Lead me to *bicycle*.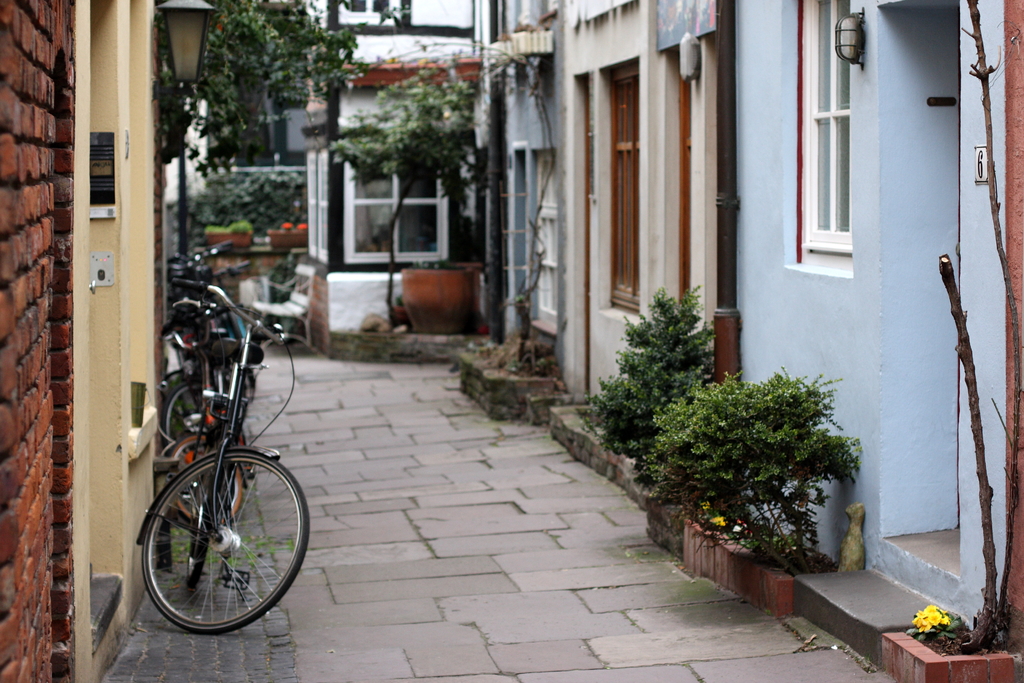
Lead to <bbox>163, 293, 252, 472</bbox>.
